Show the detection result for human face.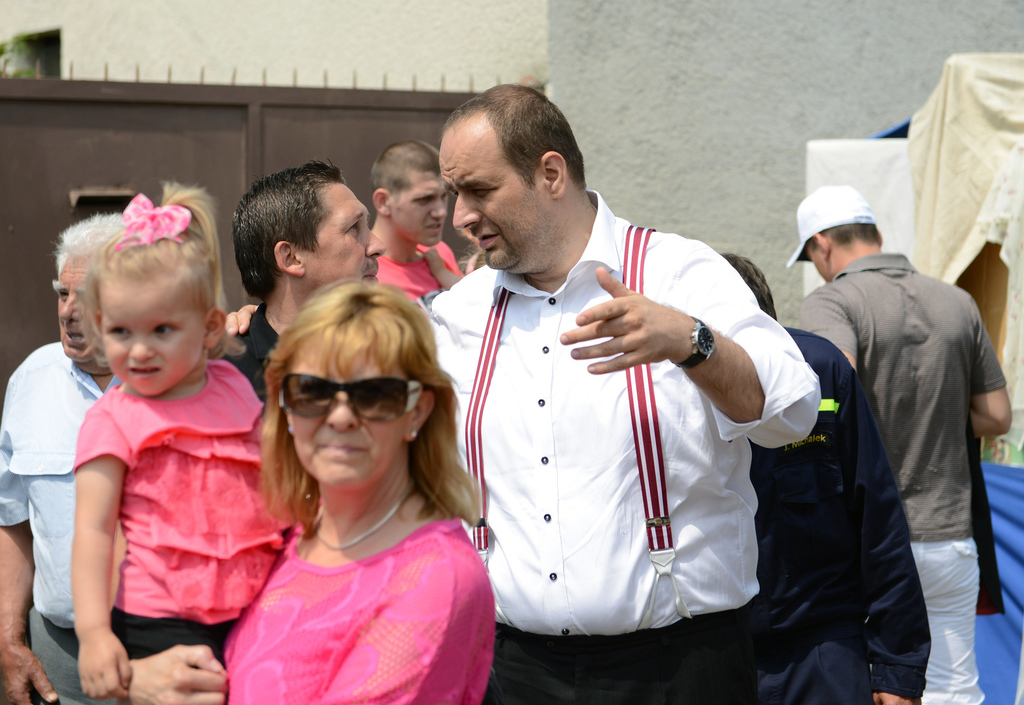
443/110/559/271.
